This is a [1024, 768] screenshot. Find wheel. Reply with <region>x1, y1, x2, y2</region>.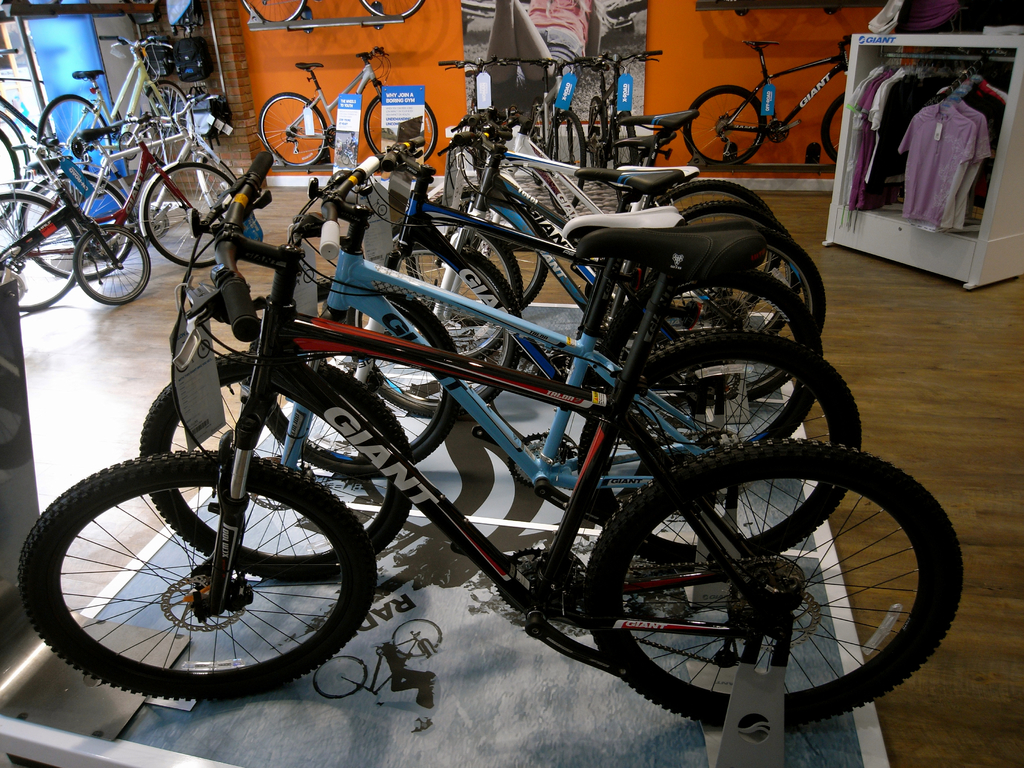
<region>20, 167, 132, 281</region>.
